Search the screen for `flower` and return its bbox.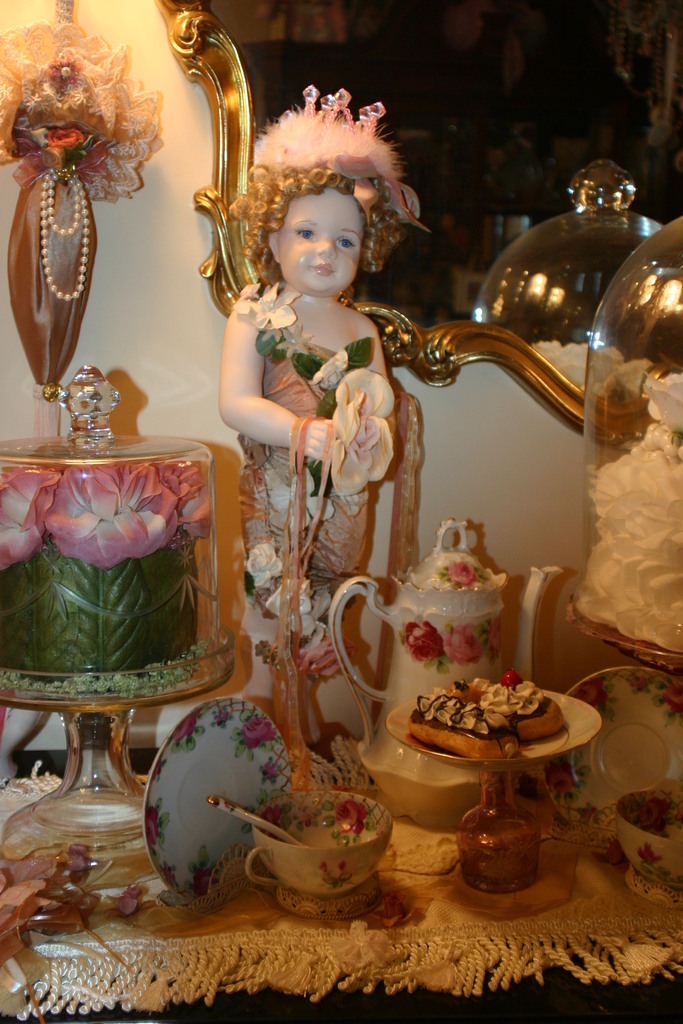
Found: 141 804 160 848.
